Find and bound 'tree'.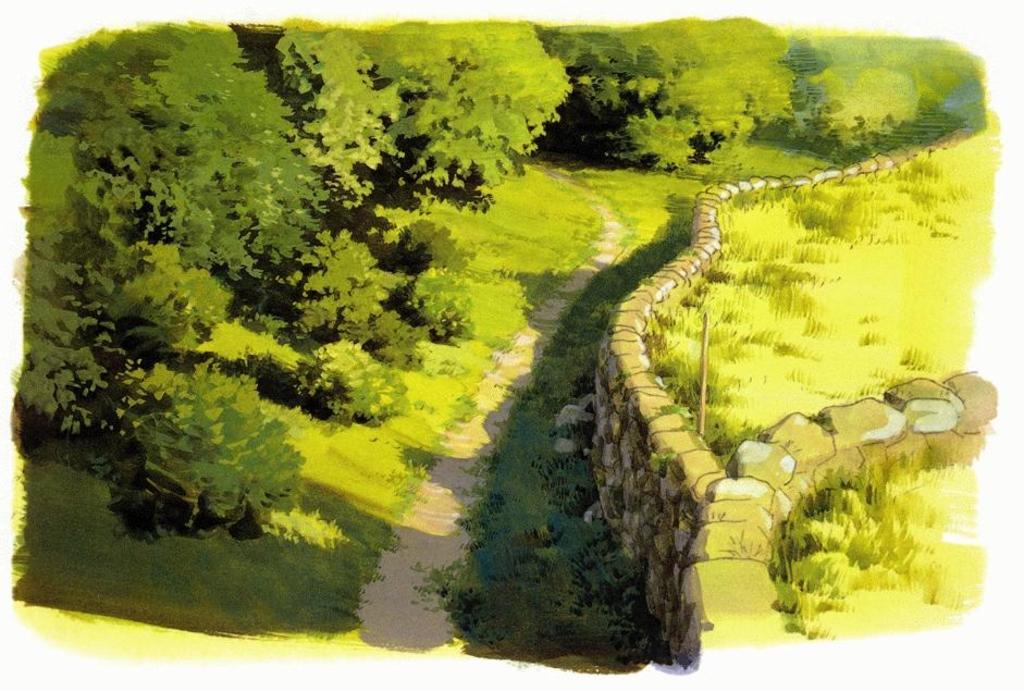
Bound: [106, 222, 217, 350].
